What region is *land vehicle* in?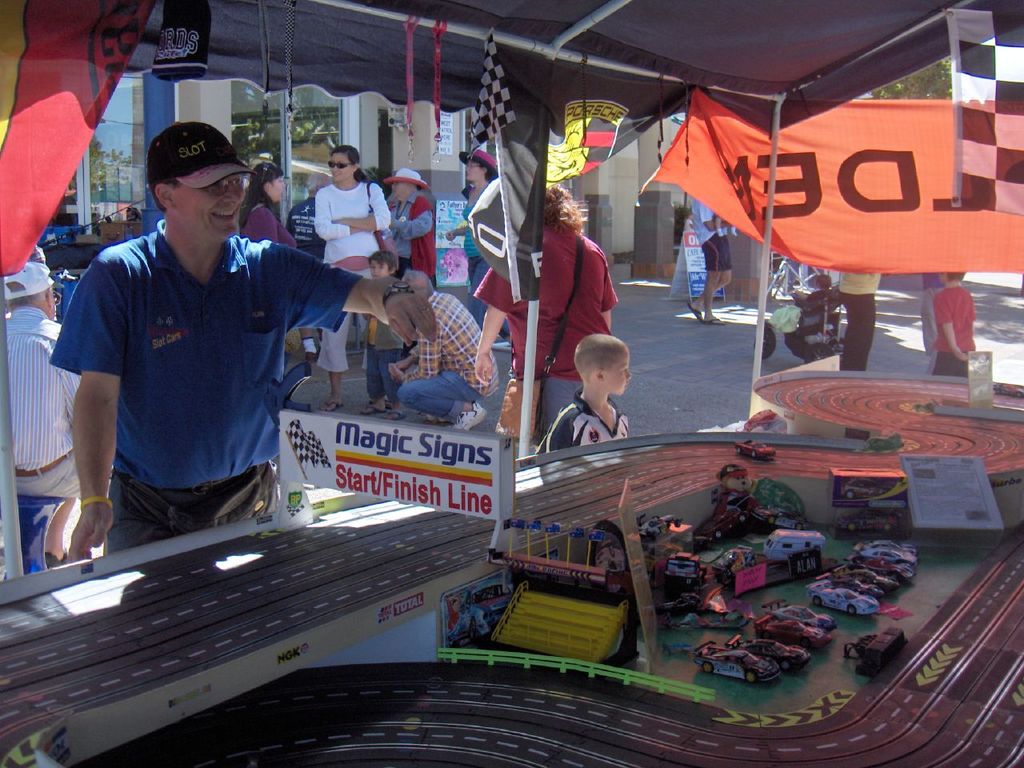
rect(754, 614, 830, 651).
